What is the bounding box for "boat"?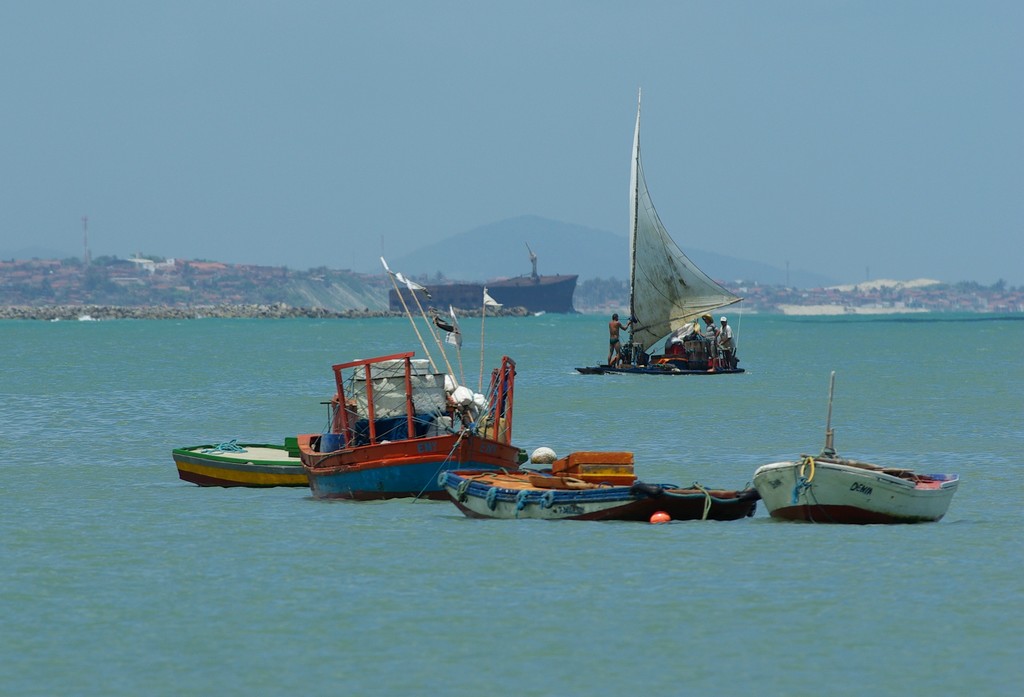
pyautogui.locateOnScreen(390, 241, 582, 322).
